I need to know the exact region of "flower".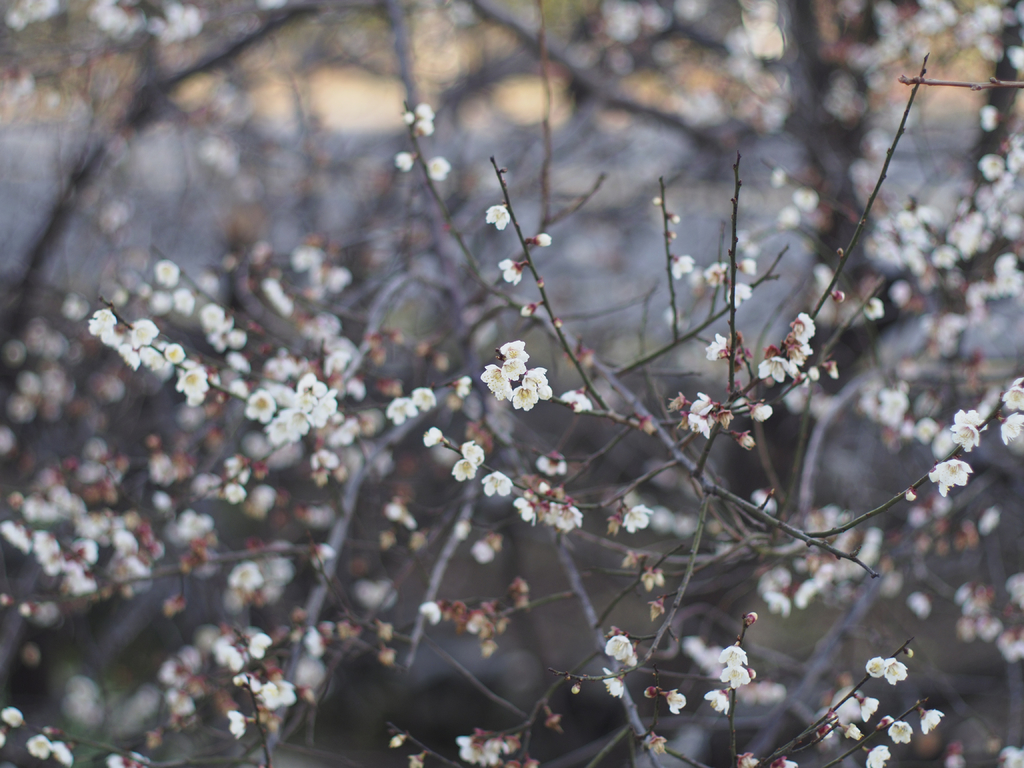
Region: Rect(934, 458, 976, 491).
